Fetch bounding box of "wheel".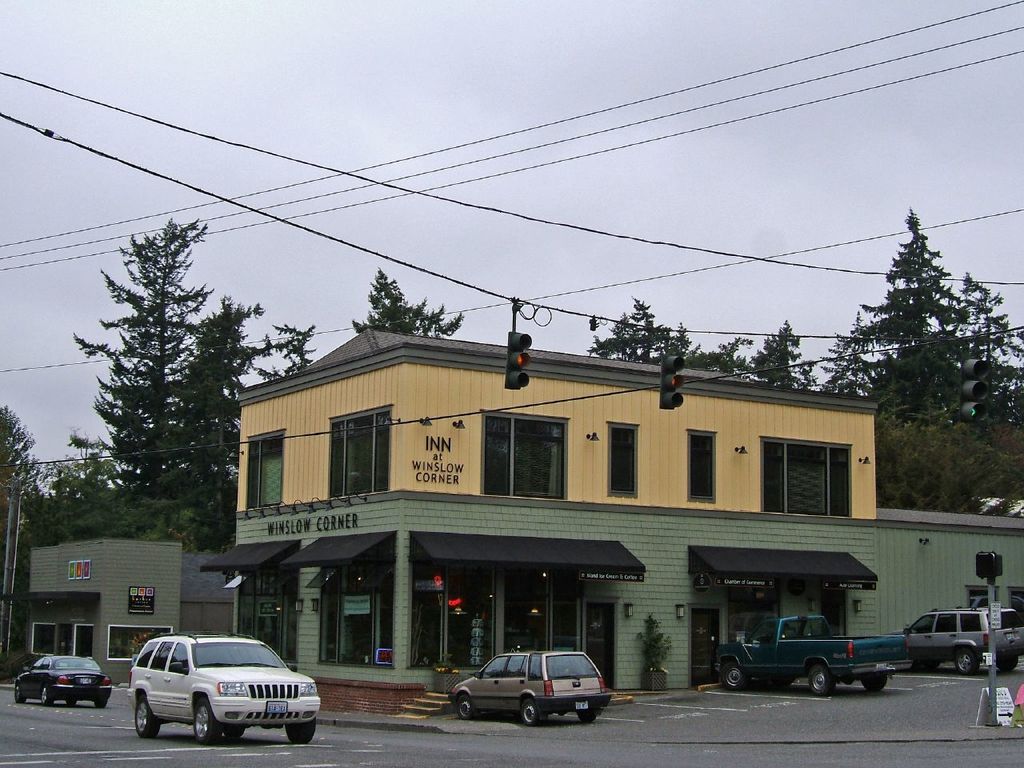
Bbox: [left=574, top=711, right=595, bottom=723].
